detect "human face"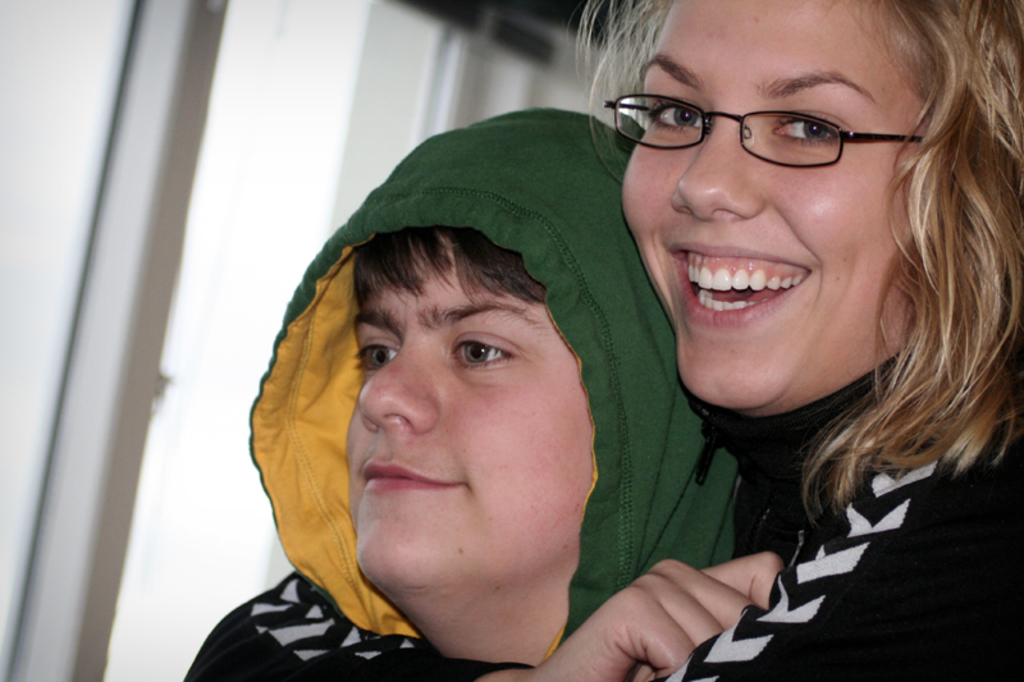
<box>332,239,620,598</box>
